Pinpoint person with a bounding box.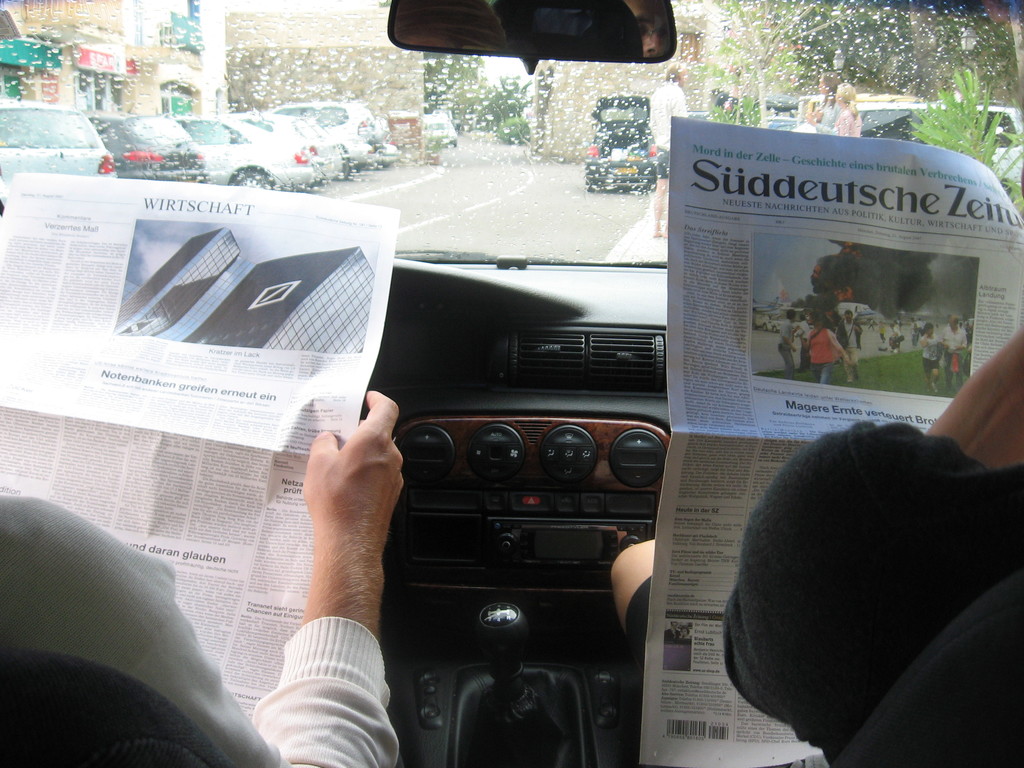
bbox(649, 58, 692, 241).
